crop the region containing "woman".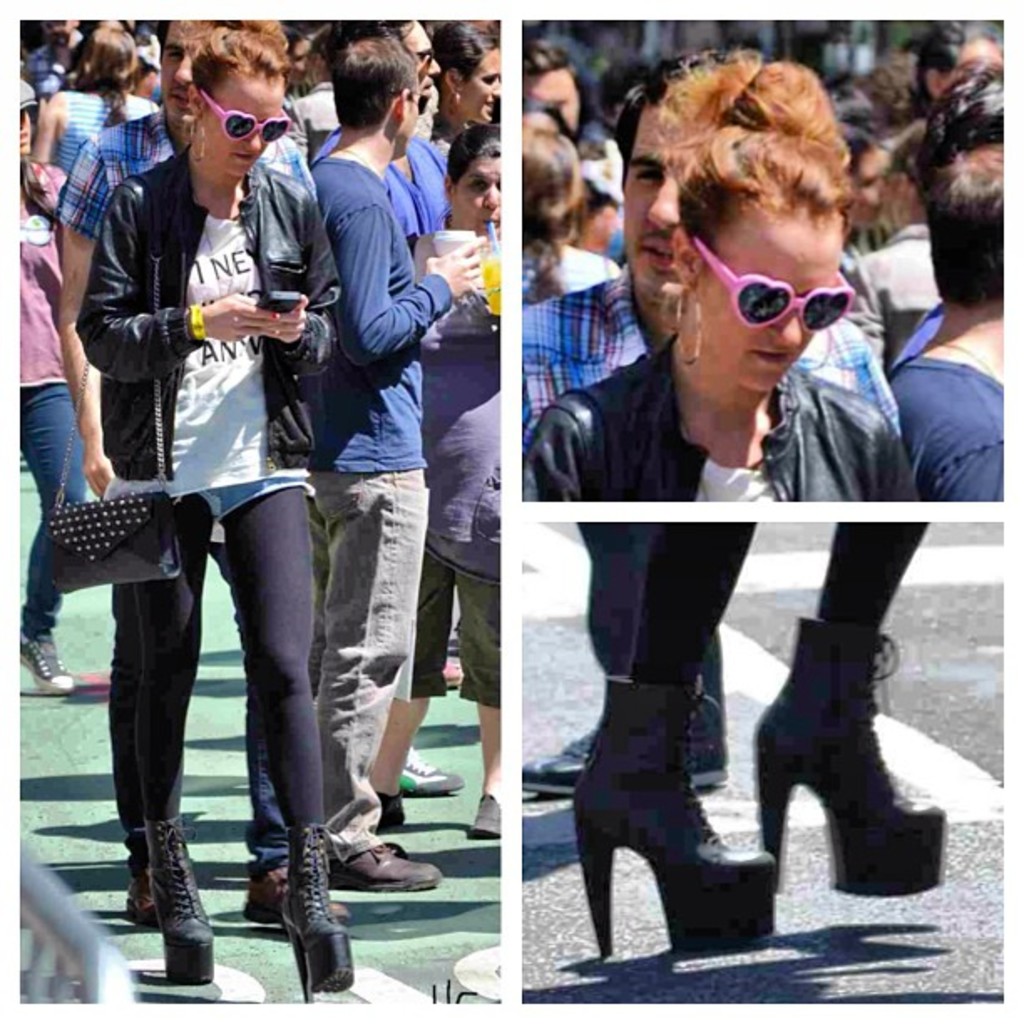
Crop region: [435, 17, 502, 156].
